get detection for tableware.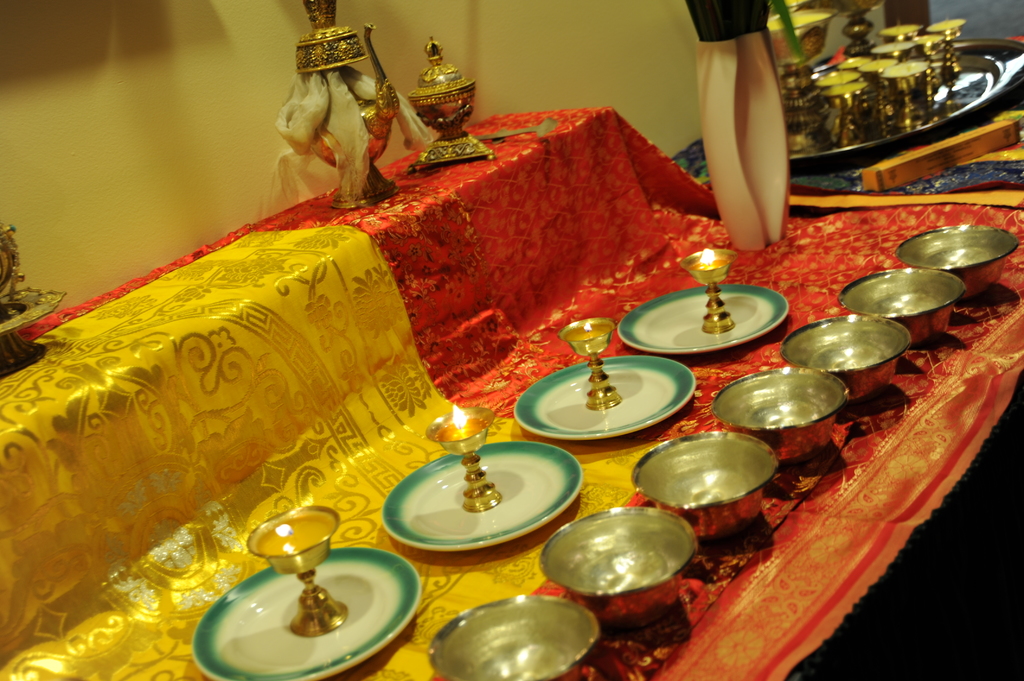
Detection: [559, 316, 628, 412].
